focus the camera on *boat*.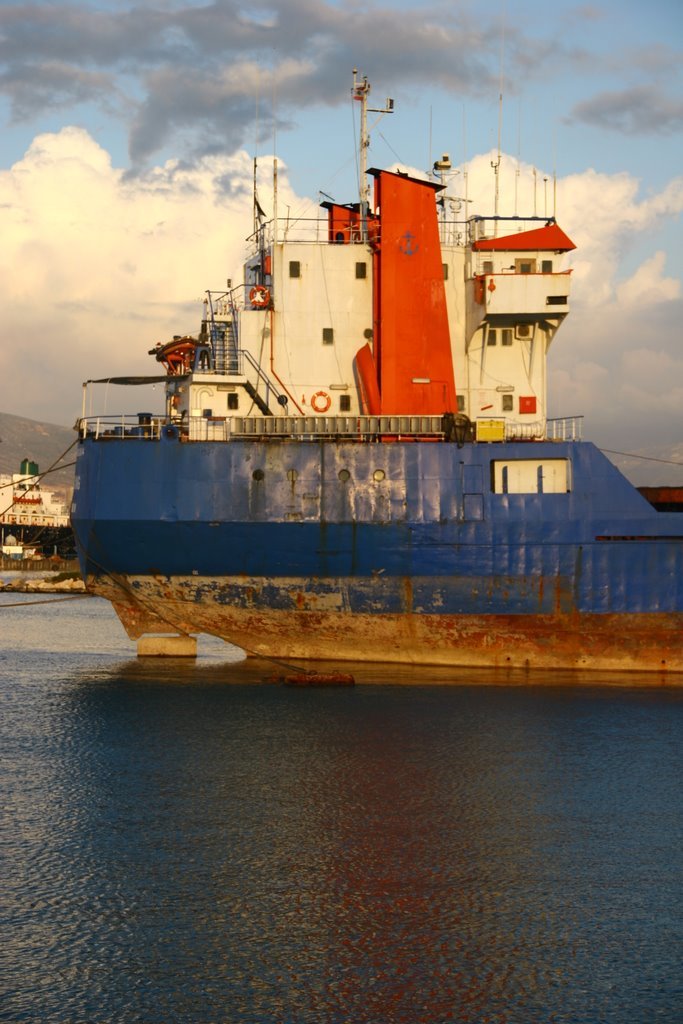
Focus region: crop(69, 20, 682, 614).
